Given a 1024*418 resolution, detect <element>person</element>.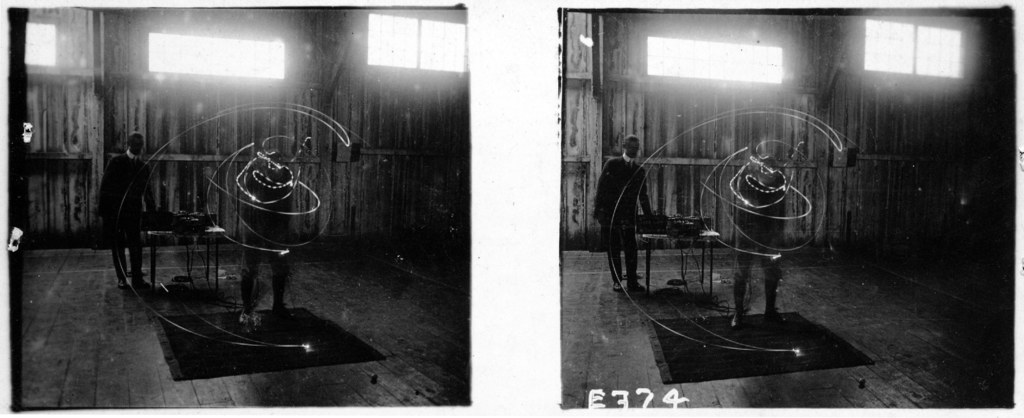
[left=598, top=132, right=663, bottom=302].
